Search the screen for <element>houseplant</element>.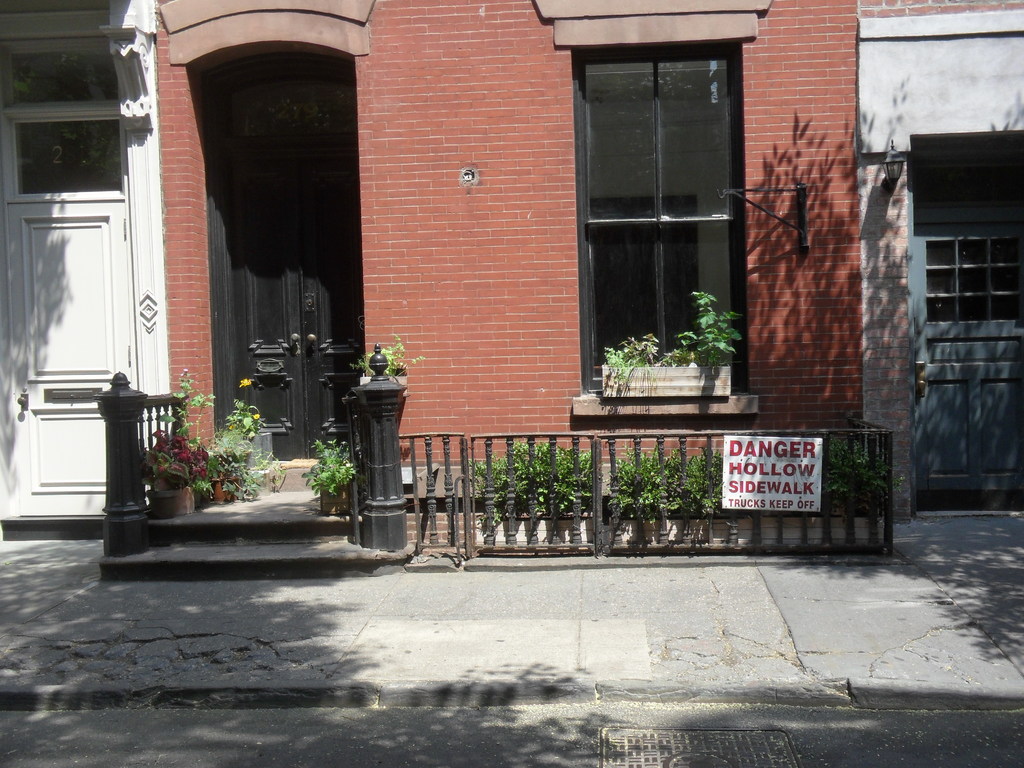
Found at crop(214, 406, 271, 492).
